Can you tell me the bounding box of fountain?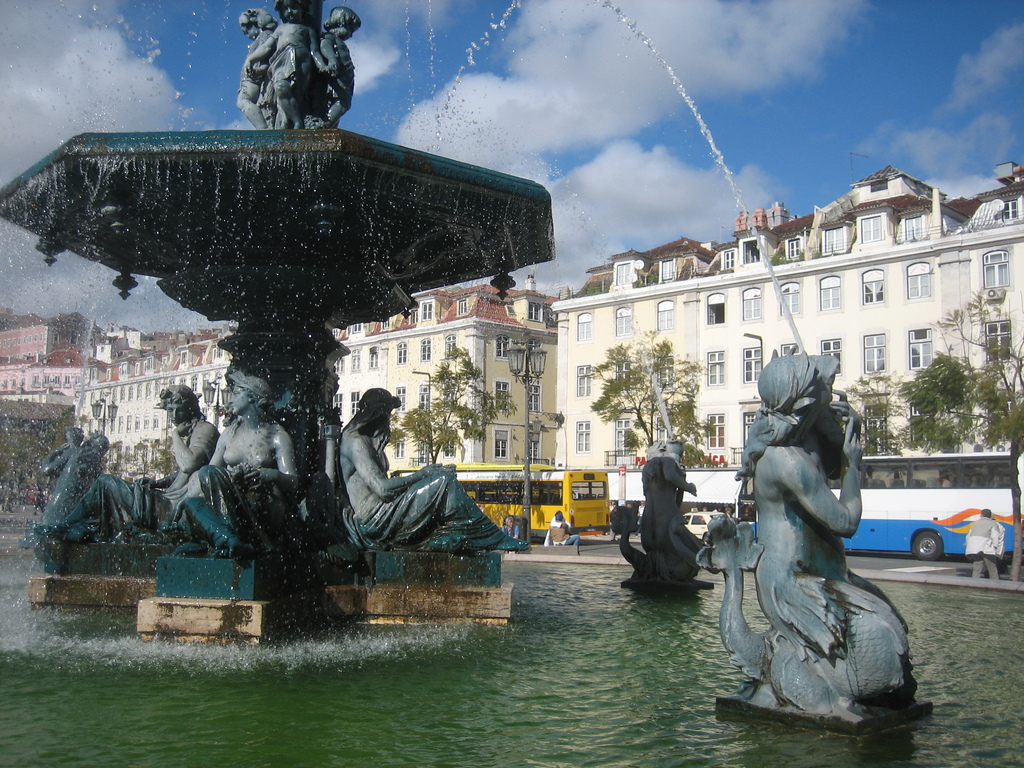
rect(611, 442, 705, 568).
